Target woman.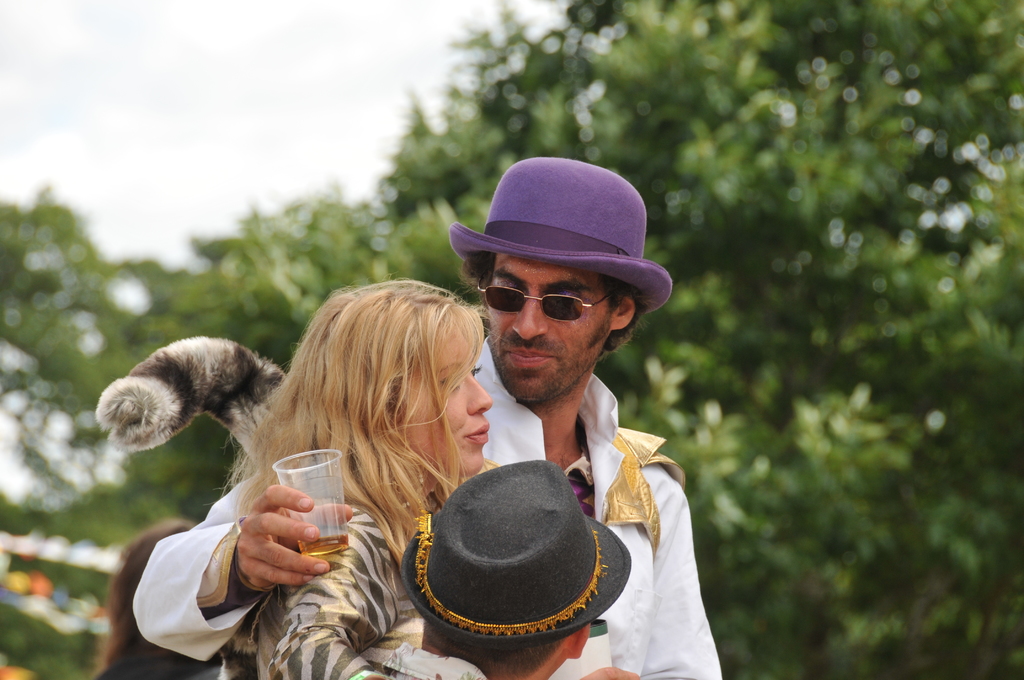
Target region: {"left": 221, "top": 261, "right": 529, "bottom": 652}.
